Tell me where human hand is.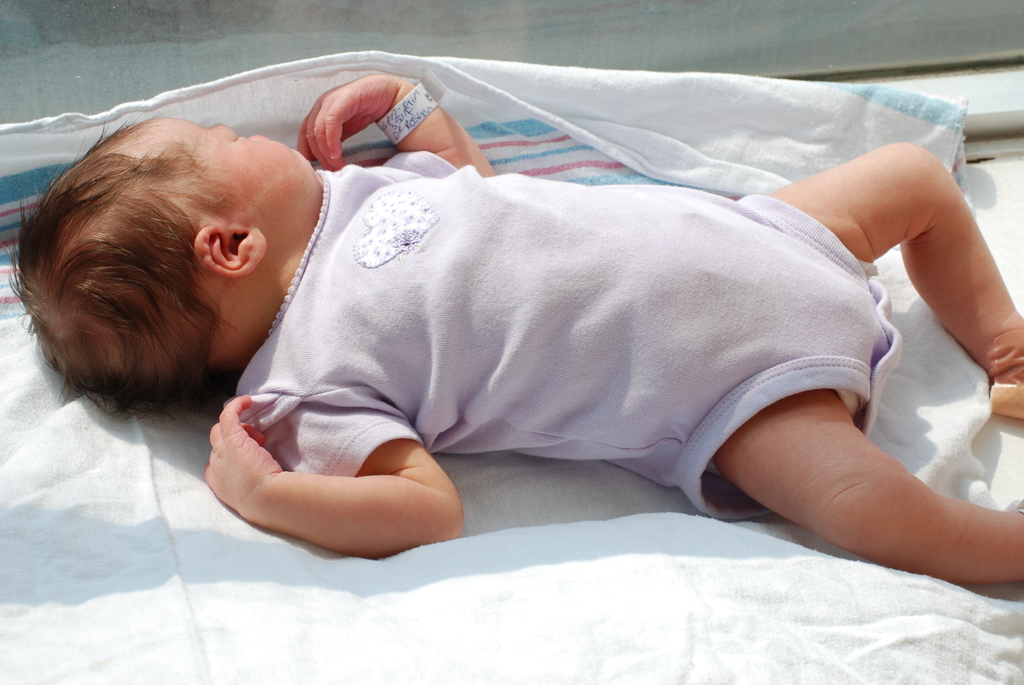
human hand is at <box>203,393,275,504</box>.
